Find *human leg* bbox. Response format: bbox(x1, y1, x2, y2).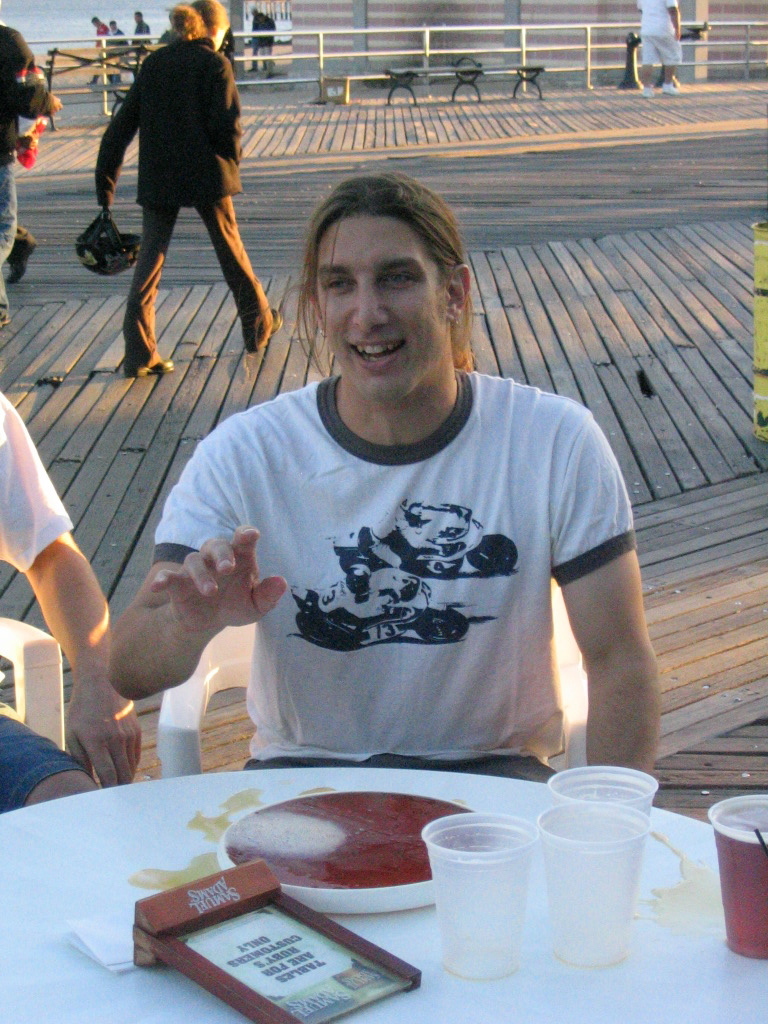
bbox(130, 195, 169, 379).
